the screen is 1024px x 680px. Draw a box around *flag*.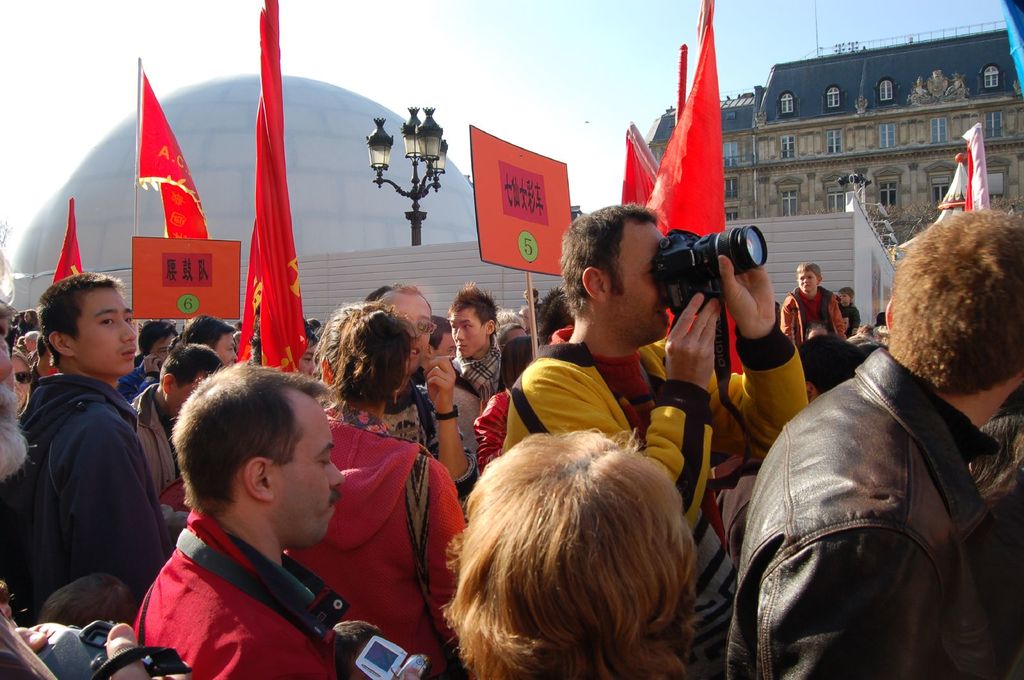
bbox=(616, 133, 675, 214).
